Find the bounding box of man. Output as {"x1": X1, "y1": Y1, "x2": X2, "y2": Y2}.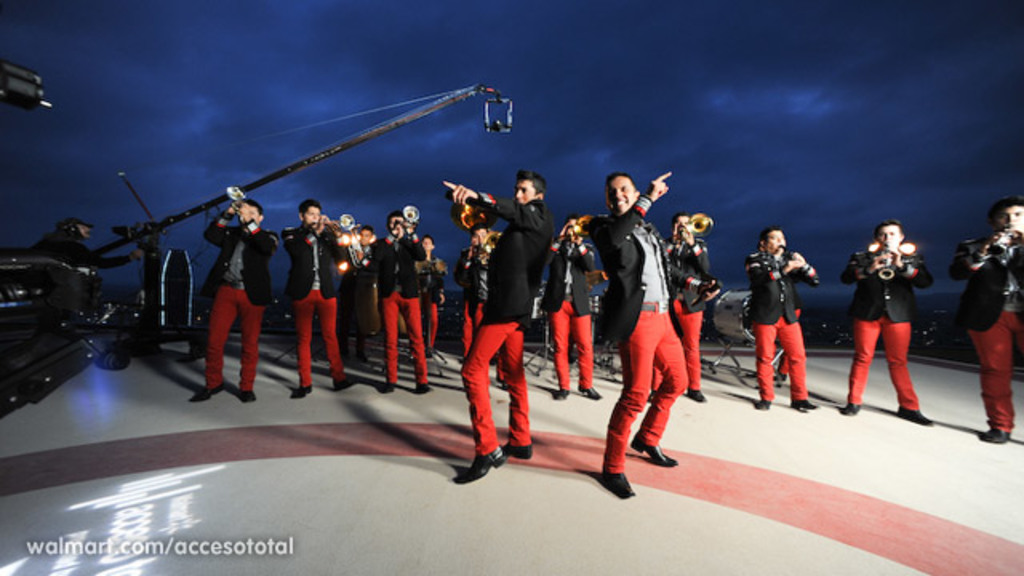
{"x1": 456, "y1": 221, "x2": 493, "y2": 358}.
